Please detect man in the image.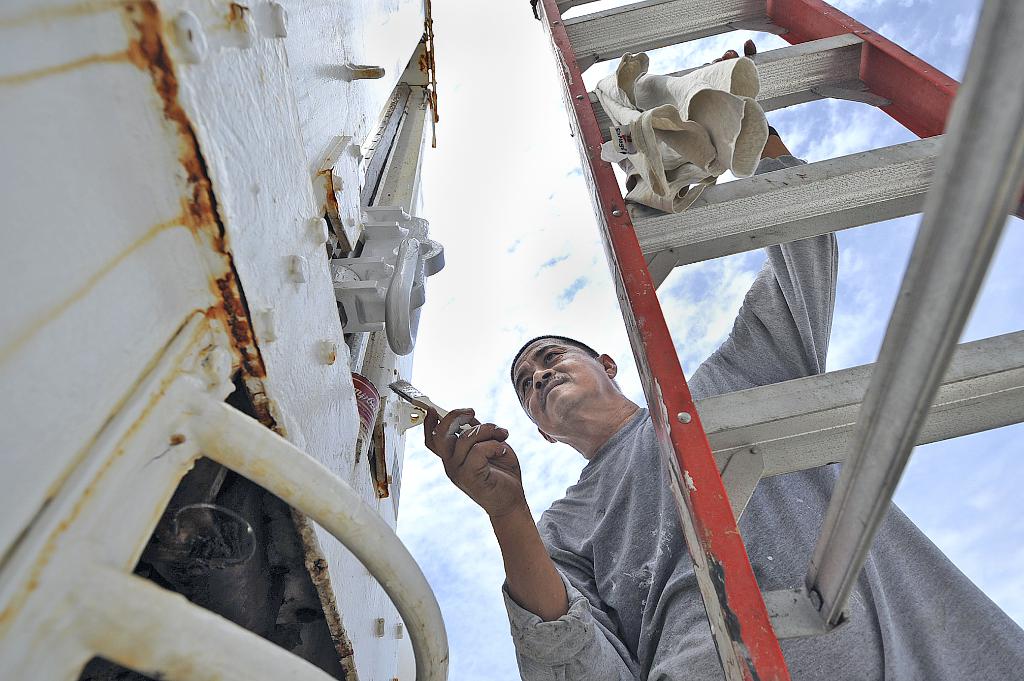
[left=417, top=40, right=1023, bottom=680].
